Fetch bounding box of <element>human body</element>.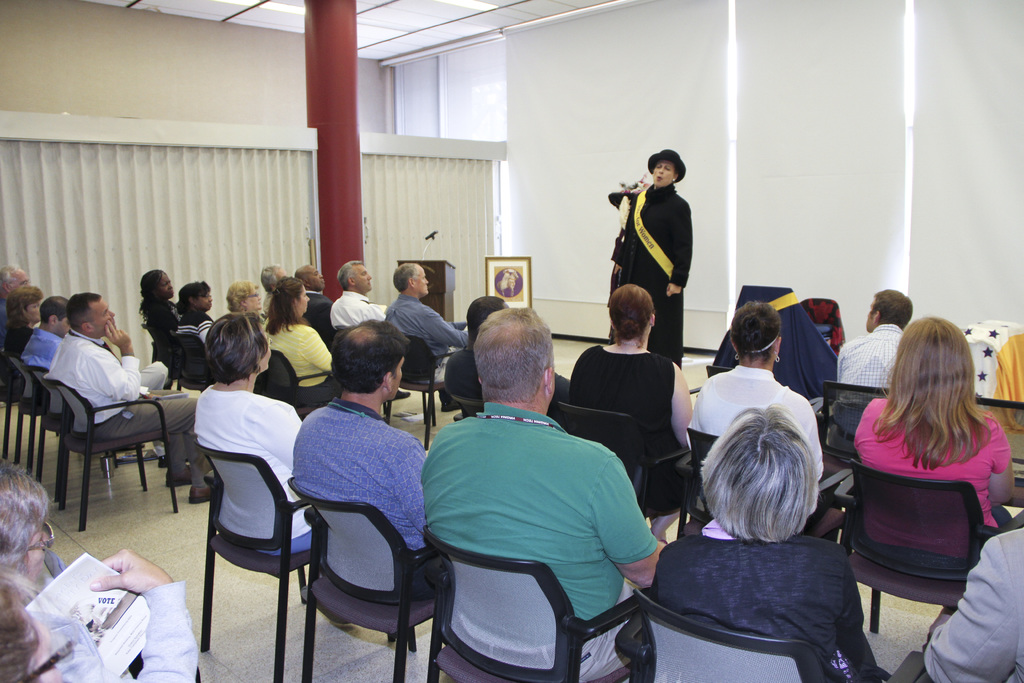
Bbox: <bbox>383, 288, 467, 372</bbox>.
